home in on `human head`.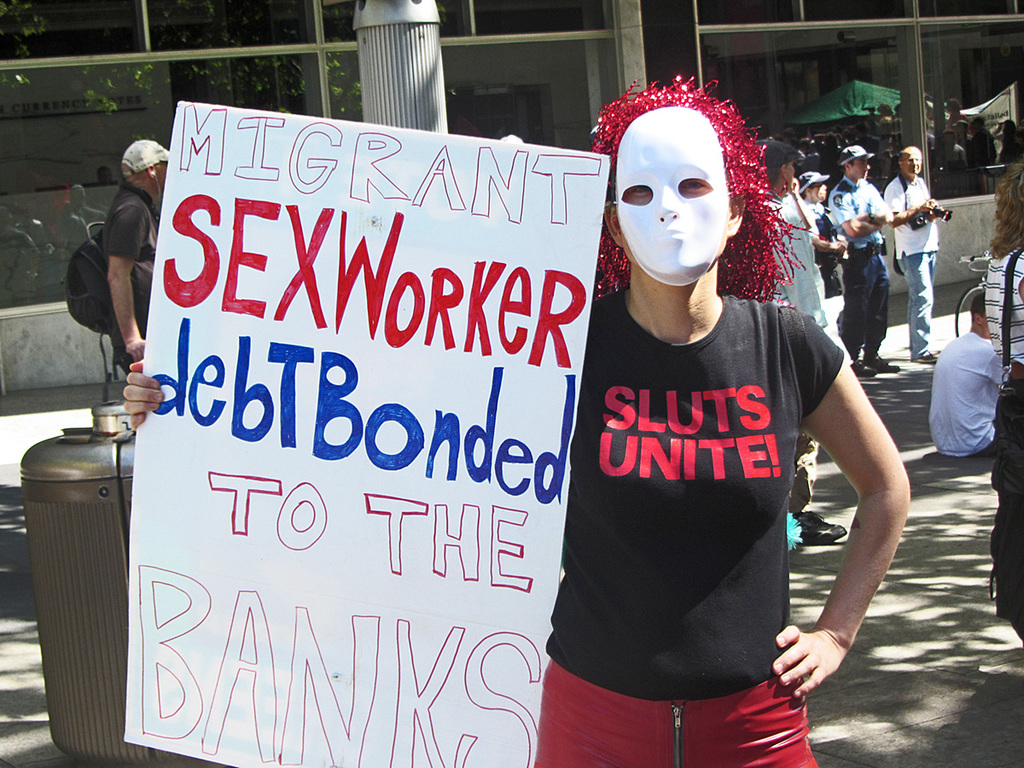
Homed in at box=[998, 160, 1023, 233].
